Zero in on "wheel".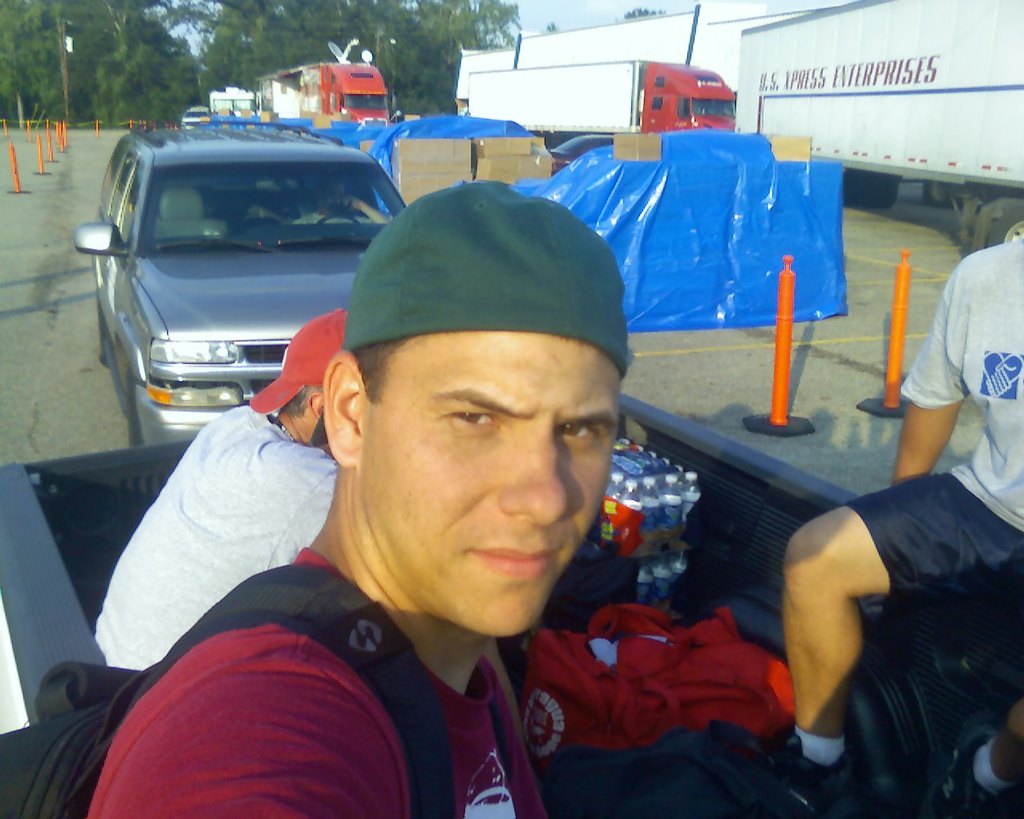
Zeroed in: (left=320, top=216, right=362, bottom=226).
